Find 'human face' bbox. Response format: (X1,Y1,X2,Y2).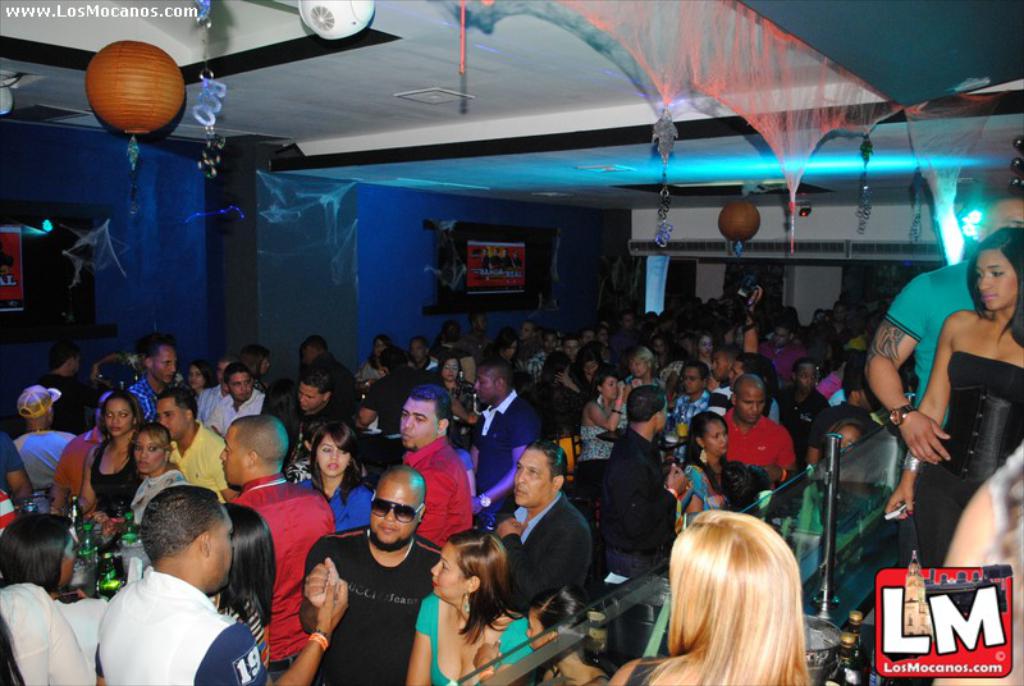
(134,430,160,474).
